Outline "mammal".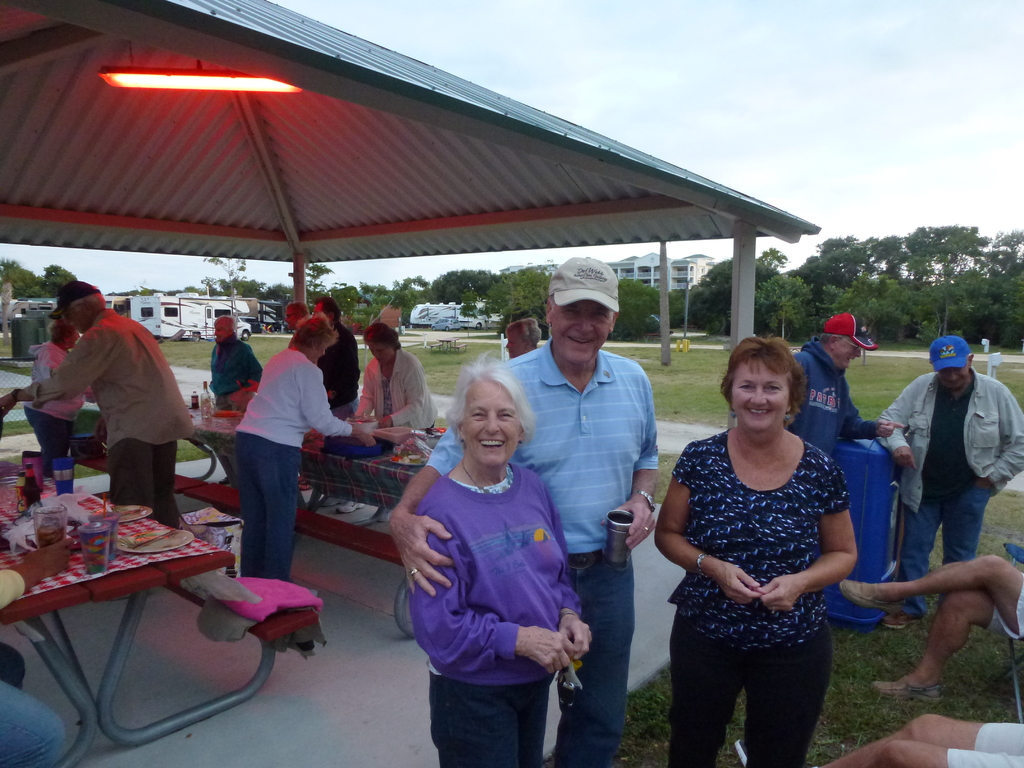
Outline: crop(655, 330, 858, 756).
